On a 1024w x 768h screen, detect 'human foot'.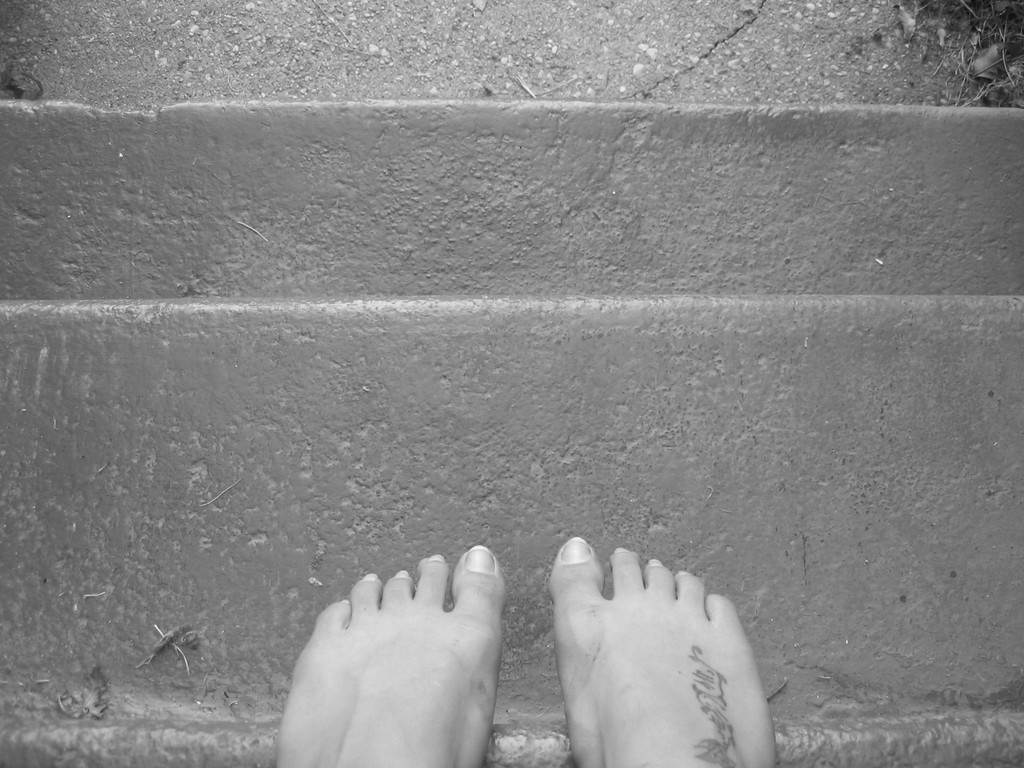
(548, 538, 782, 767).
